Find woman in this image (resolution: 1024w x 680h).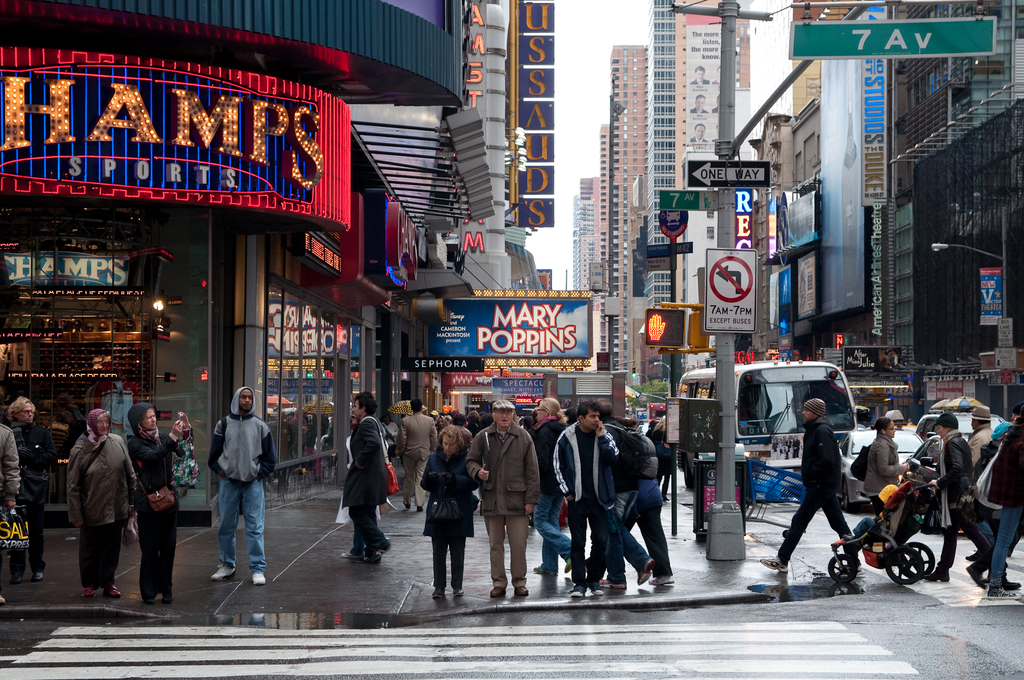
<bbox>524, 397, 581, 578</bbox>.
